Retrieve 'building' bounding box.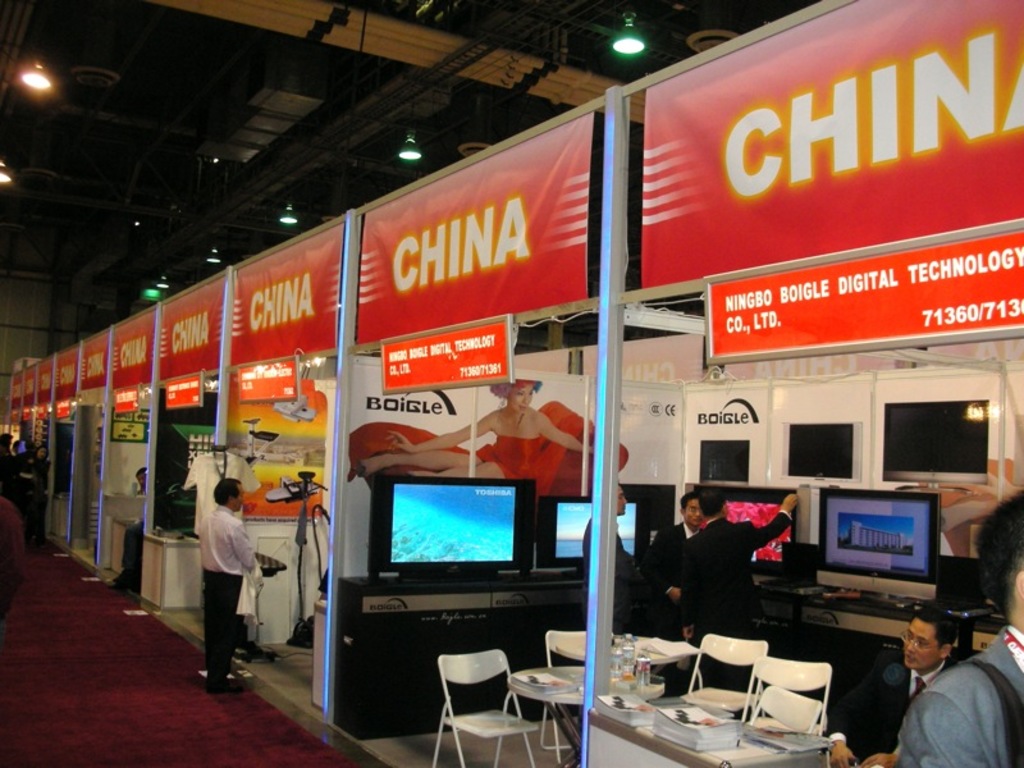
Bounding box: rect(0, 0, 1023, 767).
